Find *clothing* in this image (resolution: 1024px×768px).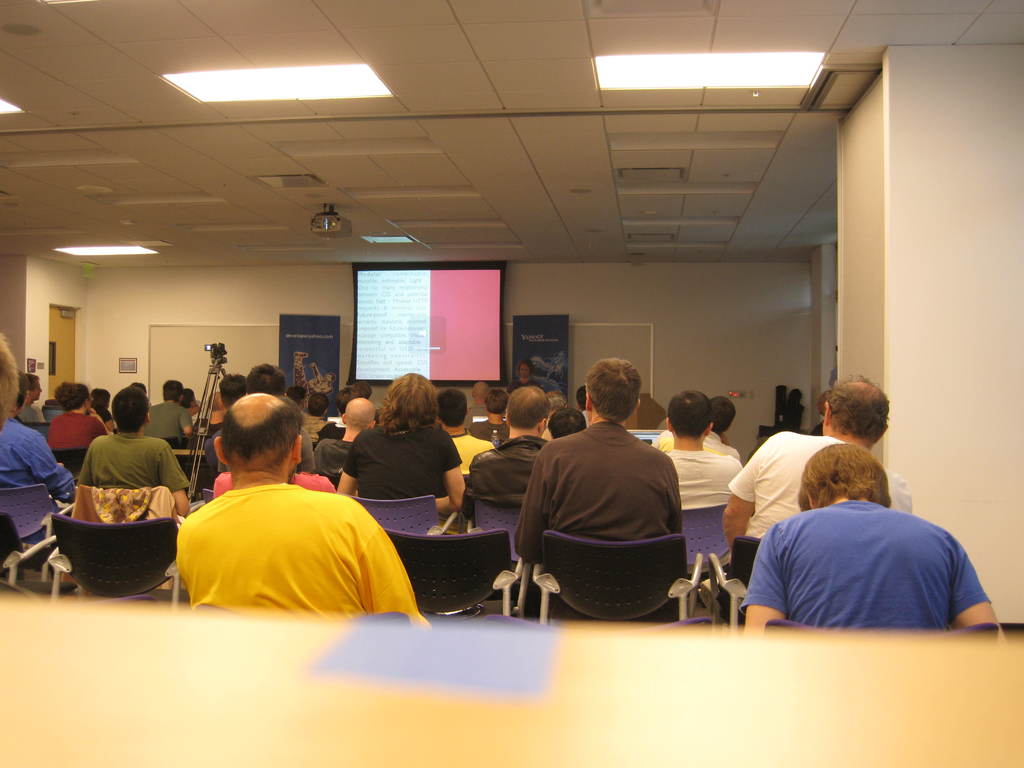
<bbox>77, 426, 193, 493</bbox>.
